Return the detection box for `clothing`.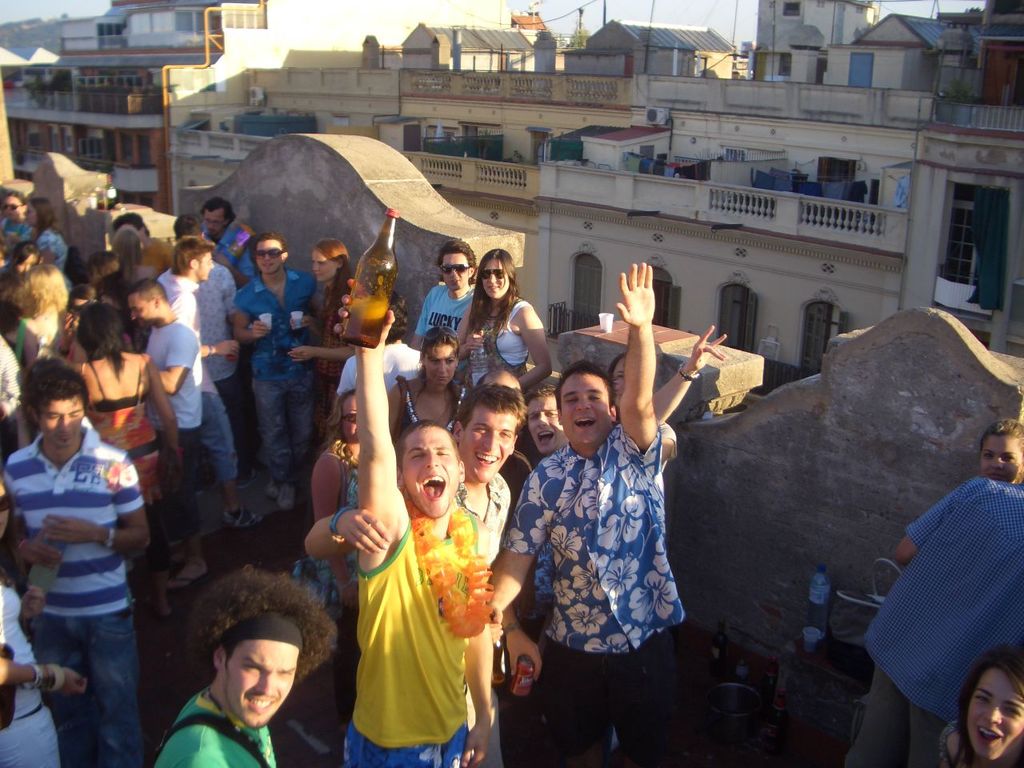
bbox=(308, 276, 350, 394).
